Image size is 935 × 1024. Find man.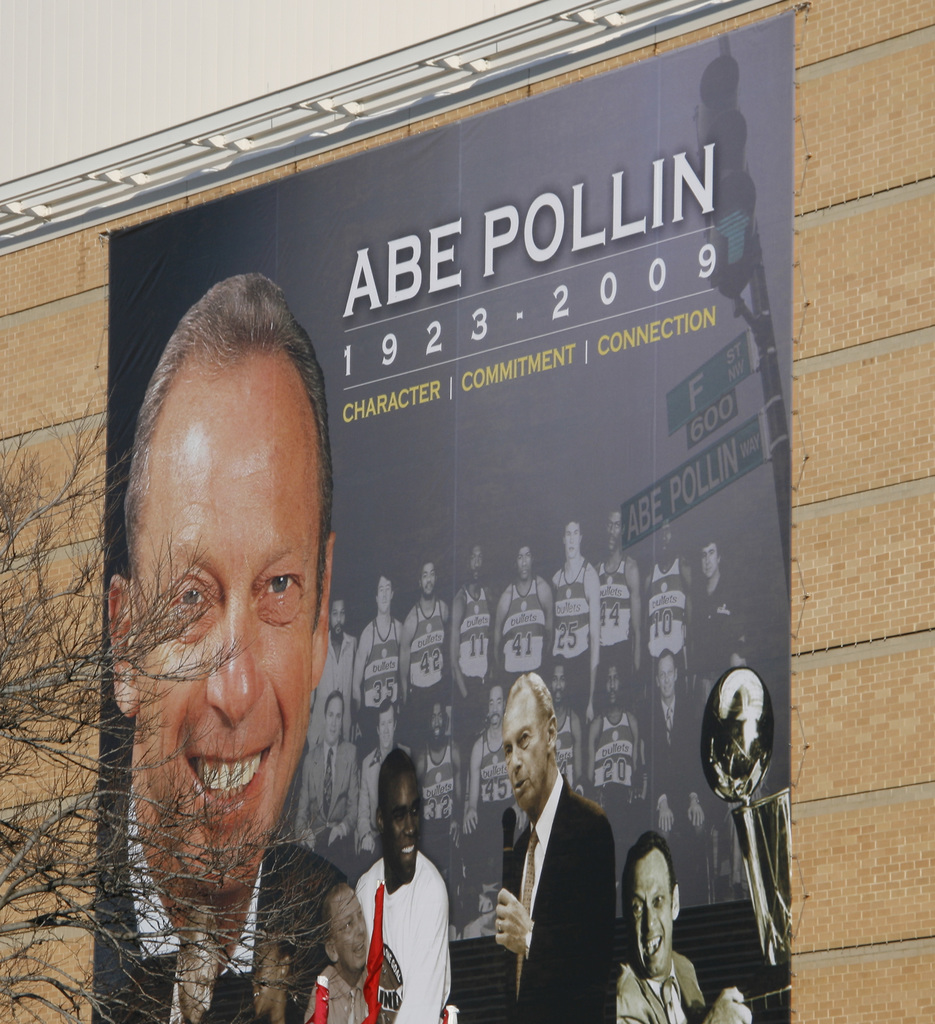
(x1=389, y1=537, x2=453, y2=713).
